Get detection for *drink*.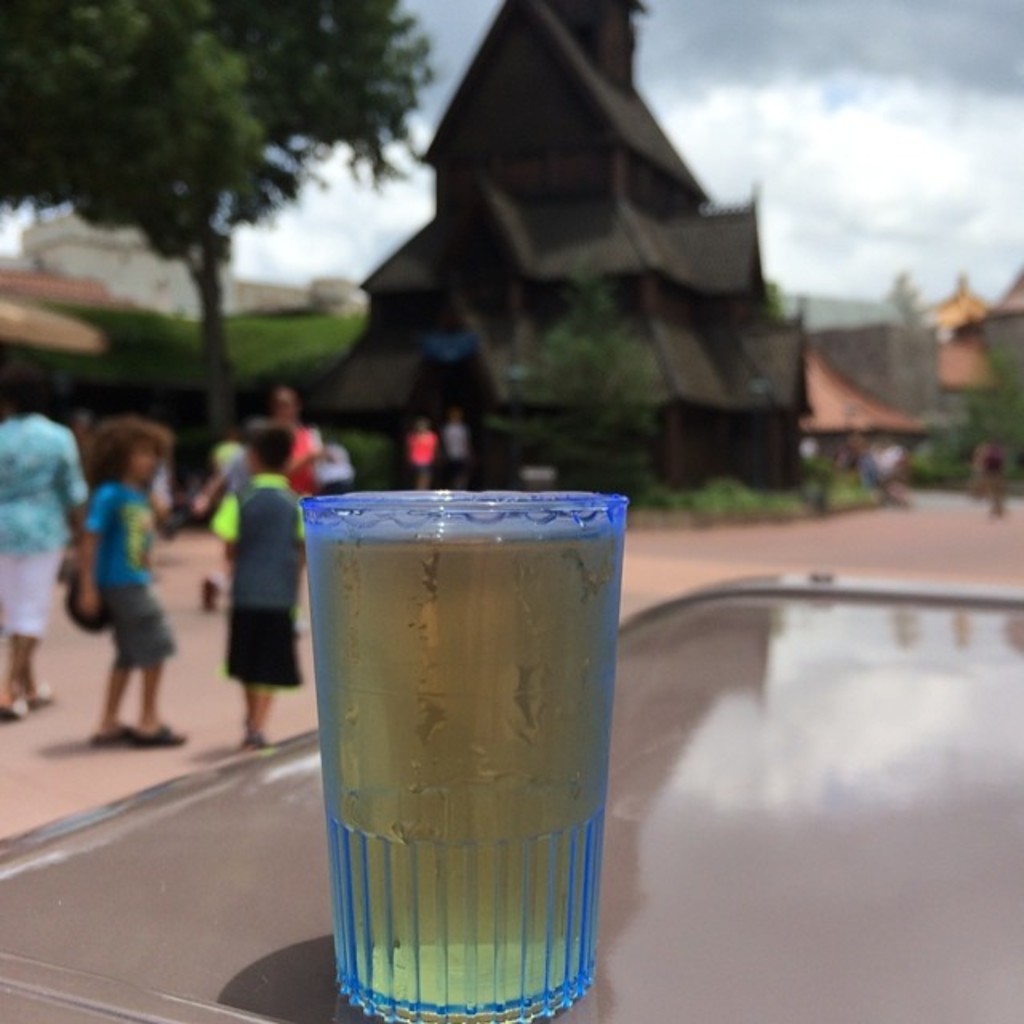
Detection: (291, 462, 619, 1003).
